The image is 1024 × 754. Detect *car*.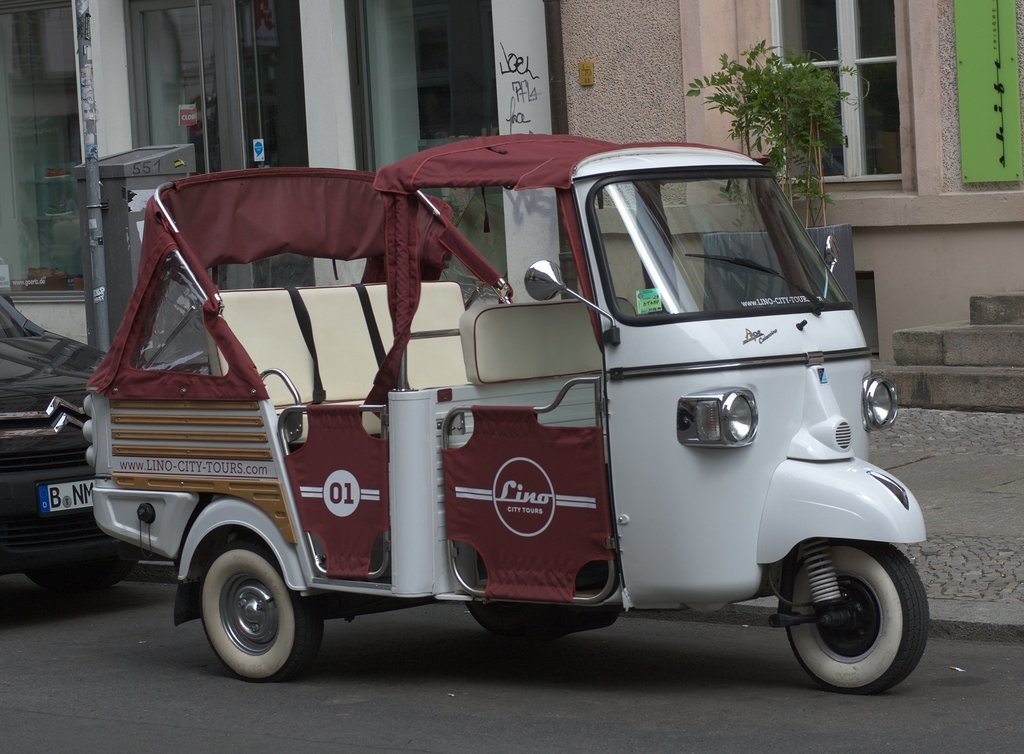
Detection: [6, 356, 125, 602].
